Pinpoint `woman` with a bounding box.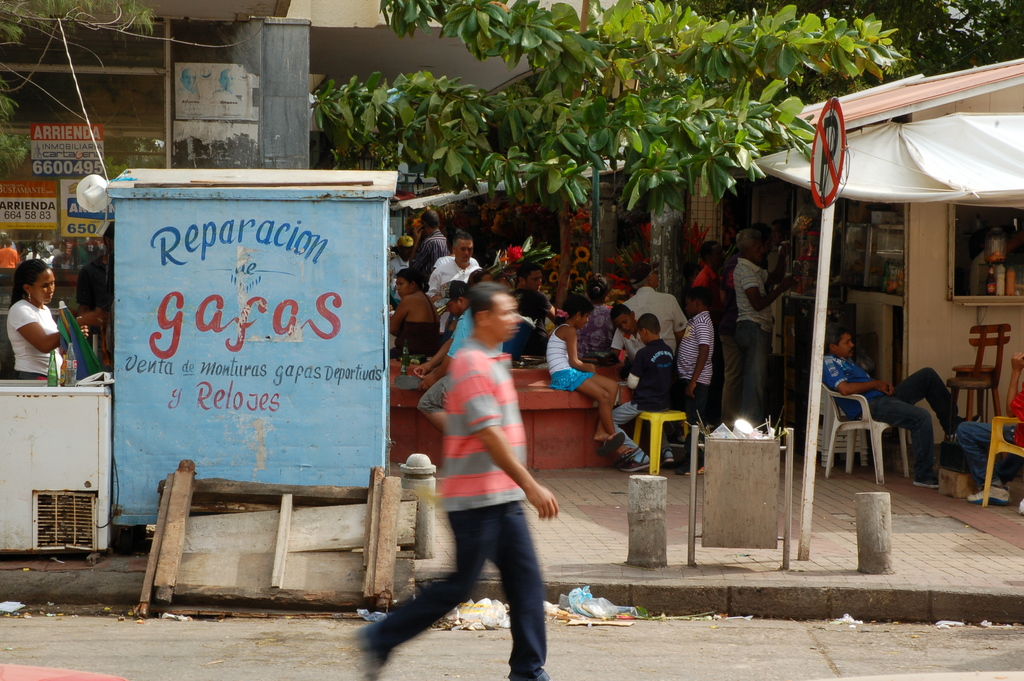
locate(546, 291, 646, 466).
